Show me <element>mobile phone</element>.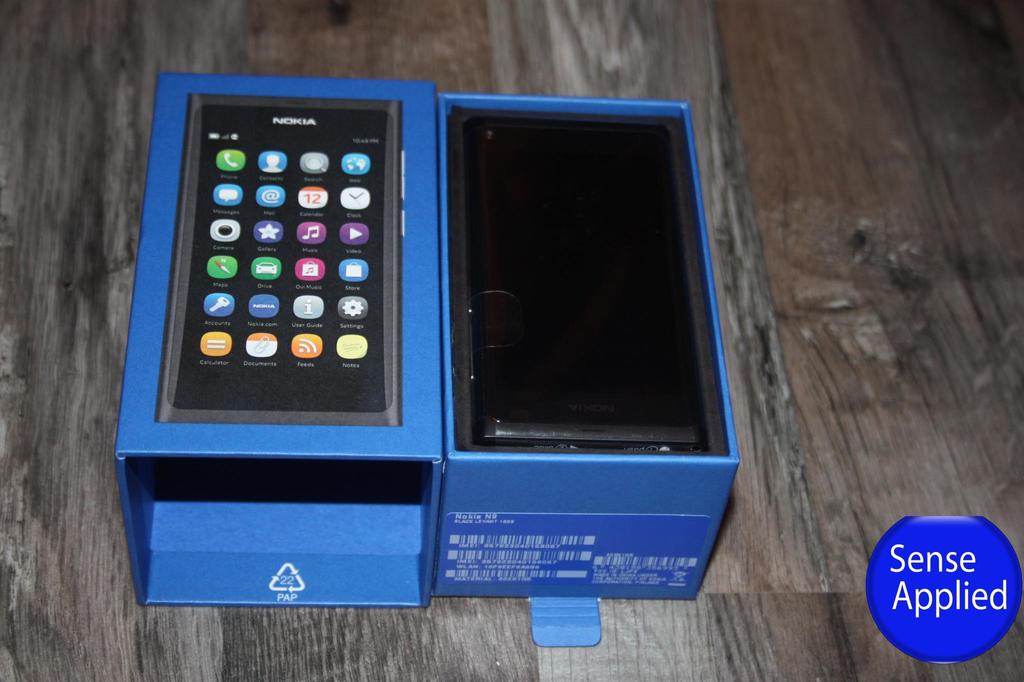
<element>mobile phone</element> is here: Rect(135, 67, 426, 462).
